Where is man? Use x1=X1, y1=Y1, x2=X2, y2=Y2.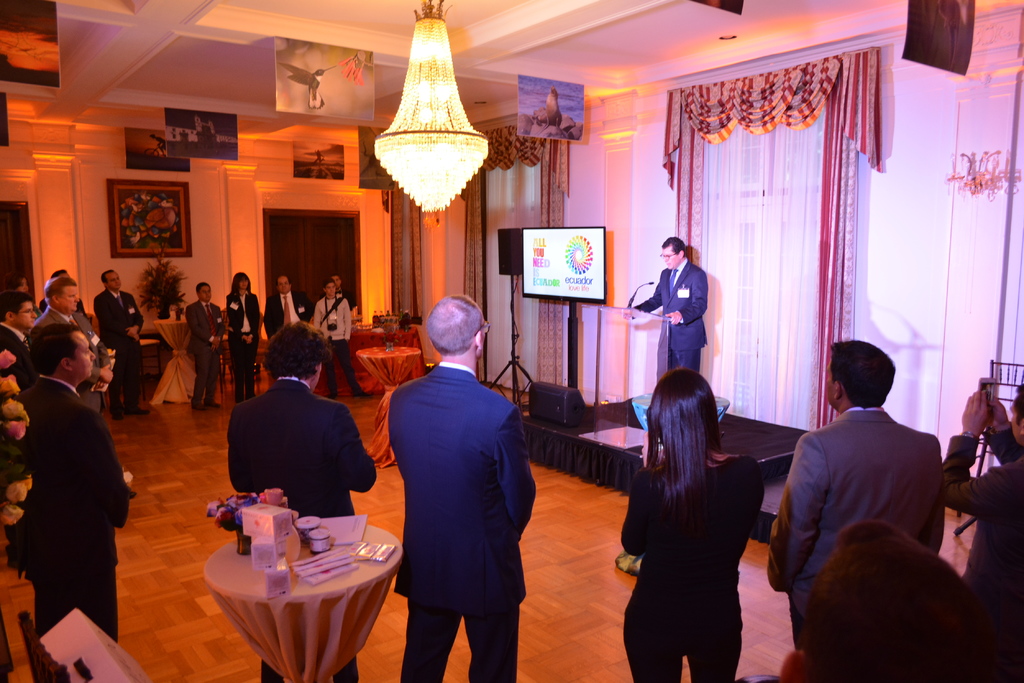
x1=746, y1=522, x2=987, y2=682.
